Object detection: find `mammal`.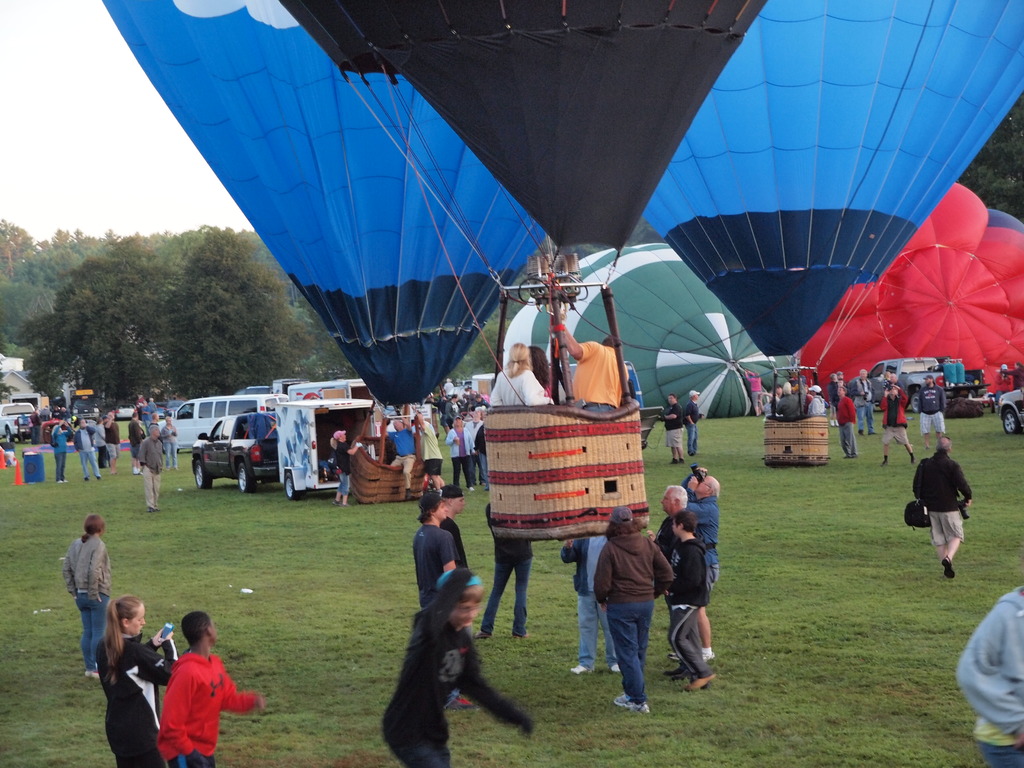
(773, 380, 804, 424).
